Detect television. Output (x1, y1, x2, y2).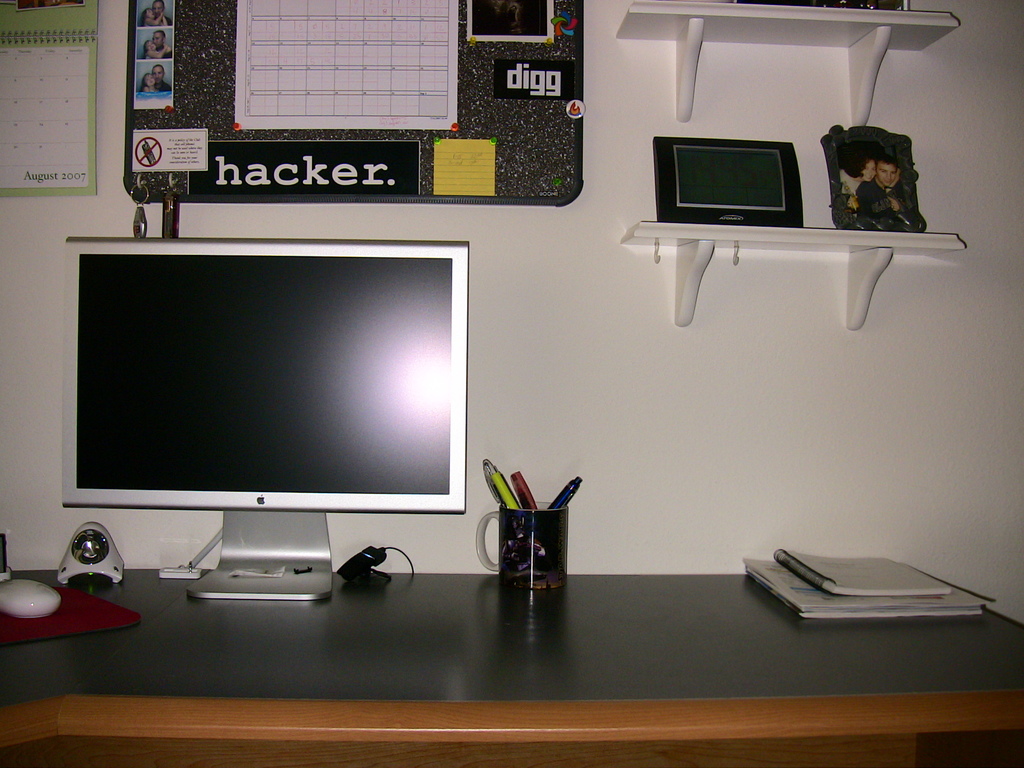
(54, 230, 470, 605).
